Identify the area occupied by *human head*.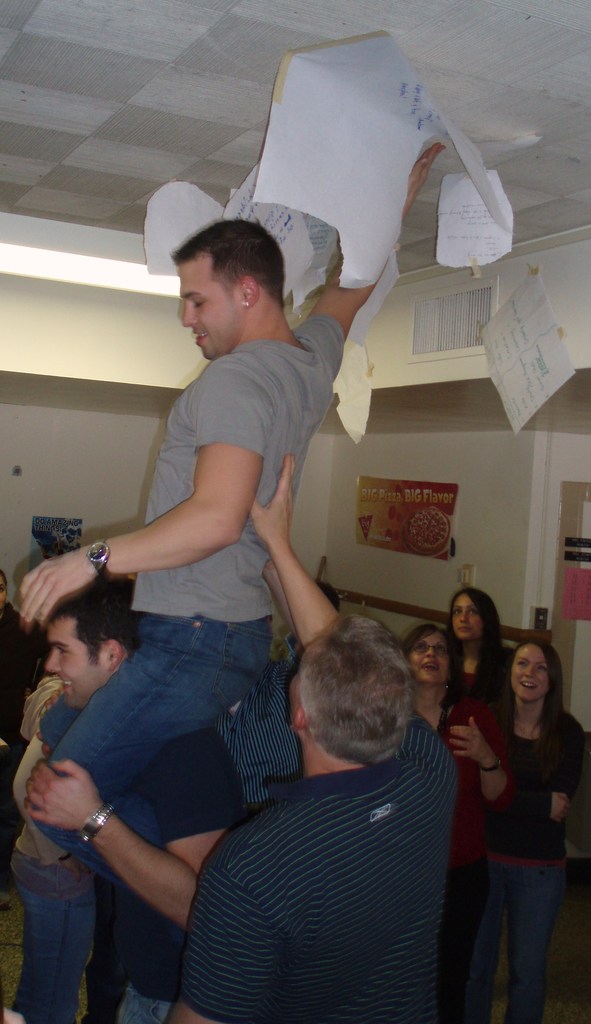
Area: bbox=(402, 625, 467, 688).
